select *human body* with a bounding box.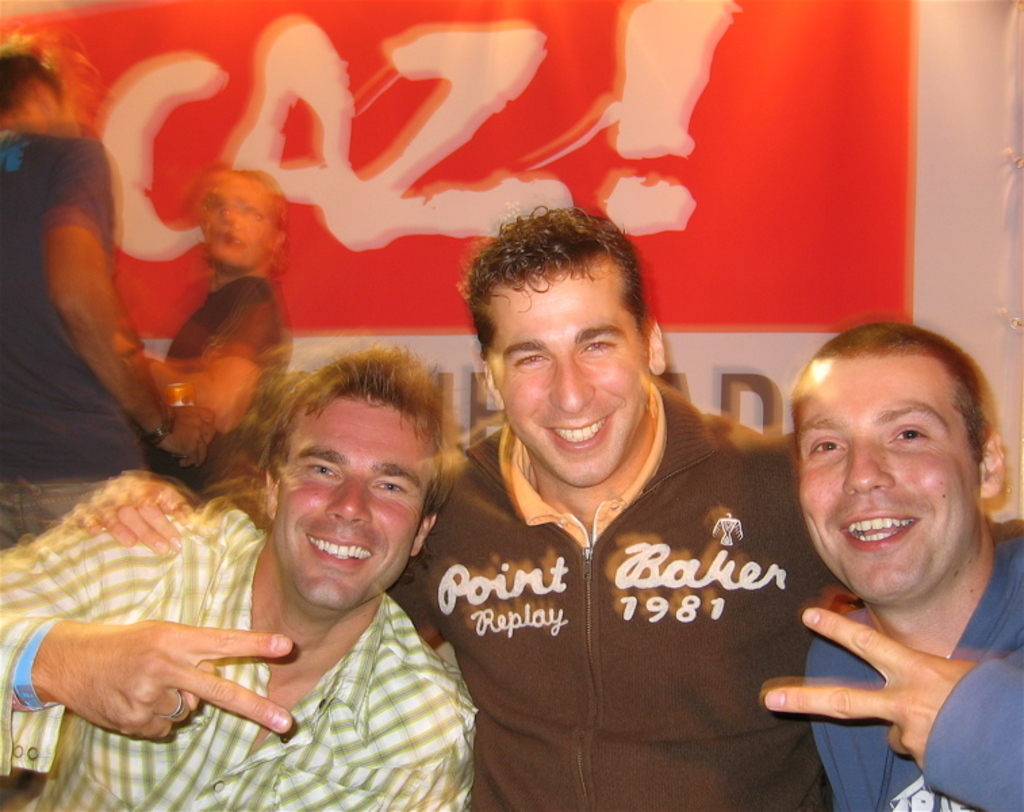
bbox=[87, 378, 836, 811].
